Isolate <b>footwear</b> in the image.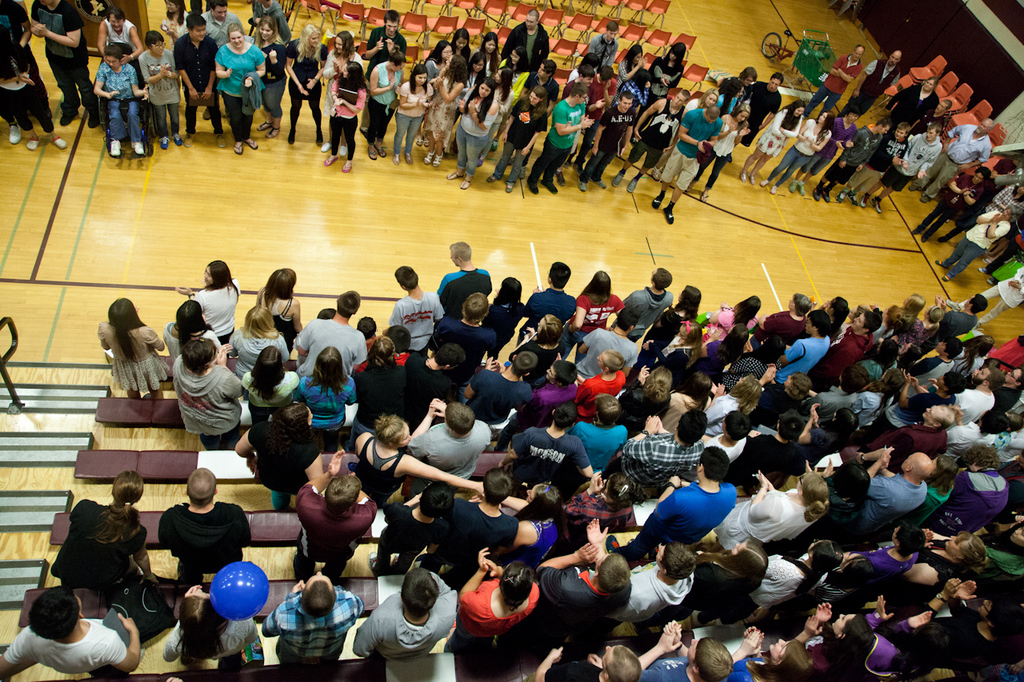
Isolated region: rect(130, 138, 144, 157).
